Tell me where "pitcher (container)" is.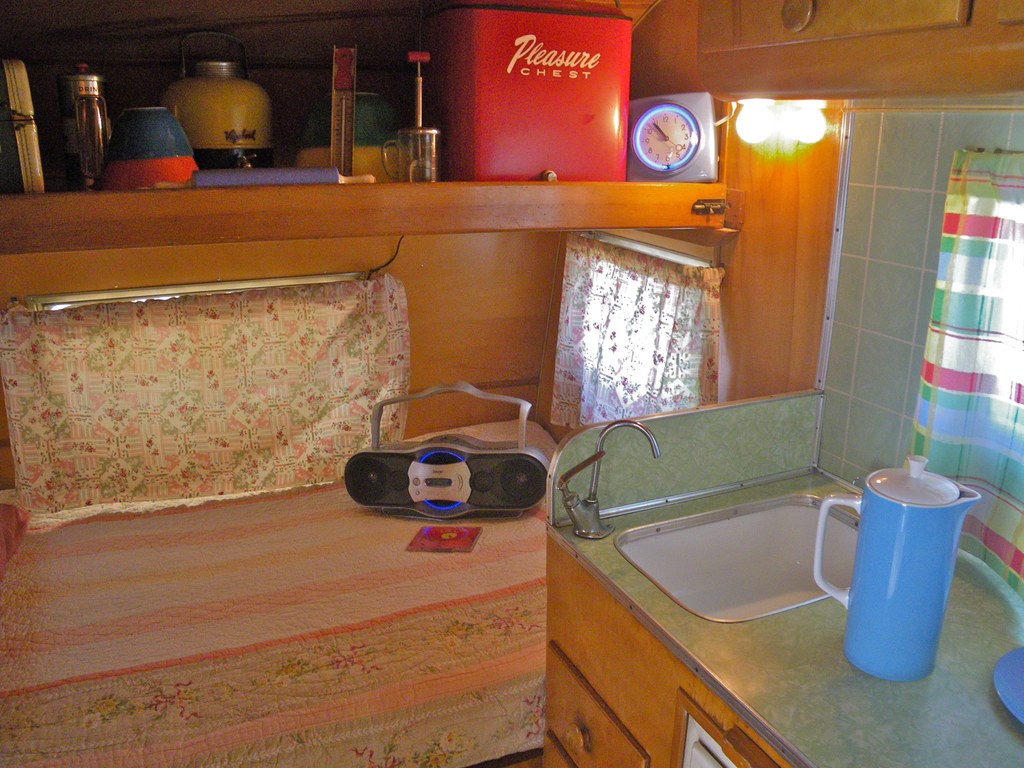
"pitcher (container)" is at rect(814, 461, 979, 680).
